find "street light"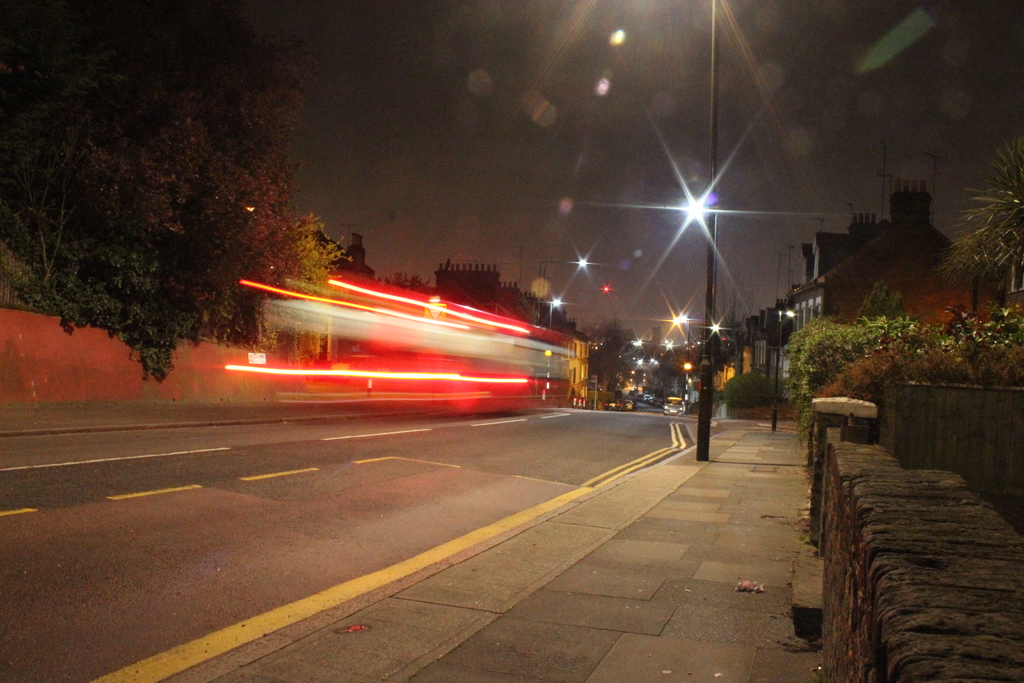
<box>666,308,692,356</box>
